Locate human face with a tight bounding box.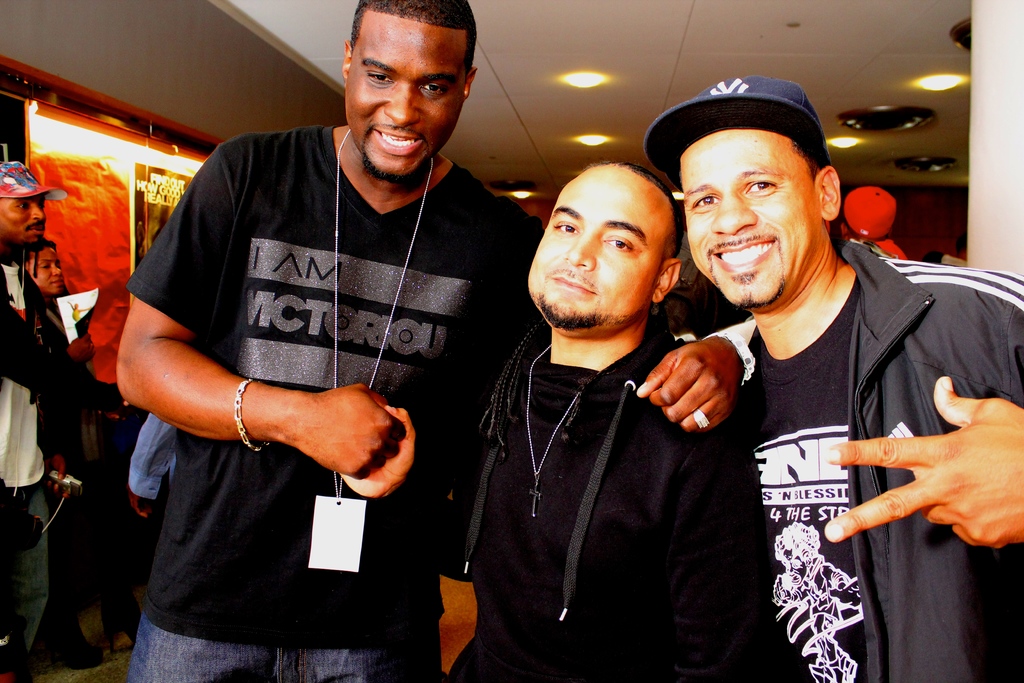
[345,8,467,174].
